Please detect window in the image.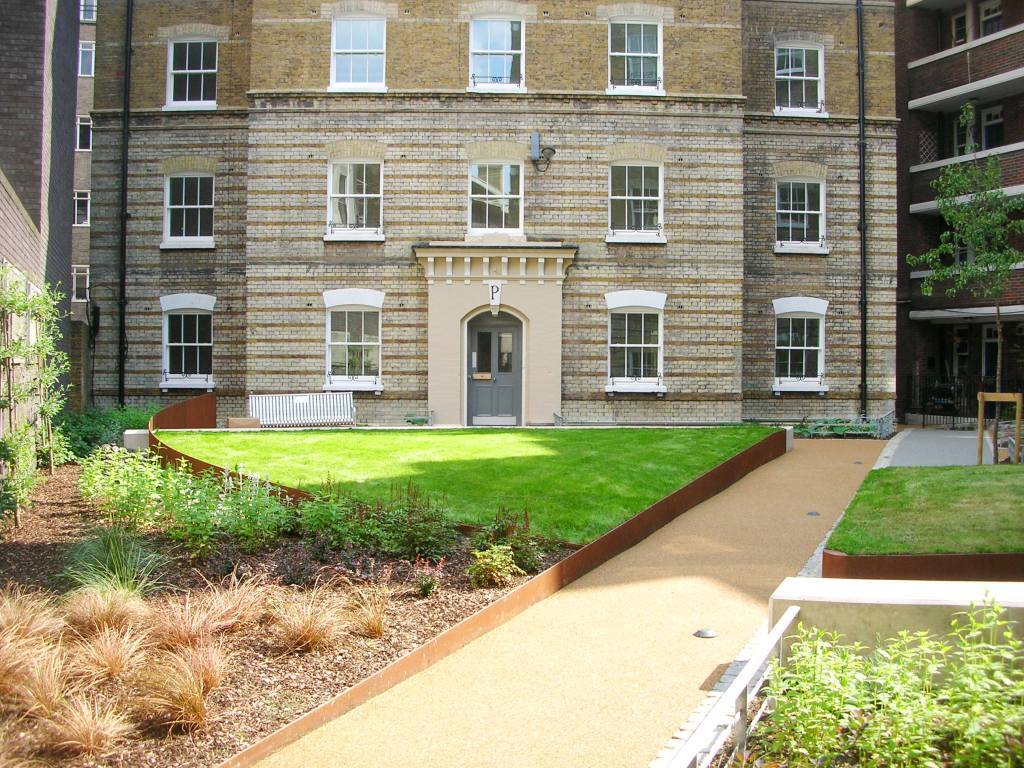
(472, 163, 525, 238).
